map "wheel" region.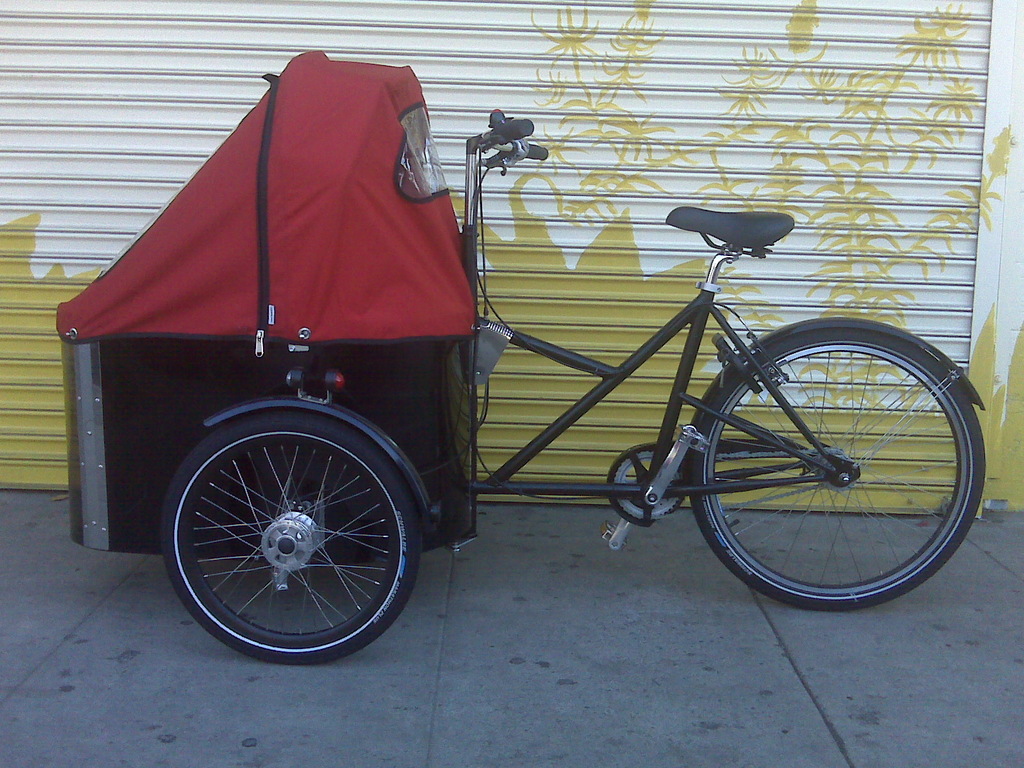
Mapped to left=159, top=410, right=419, bottom=669.
